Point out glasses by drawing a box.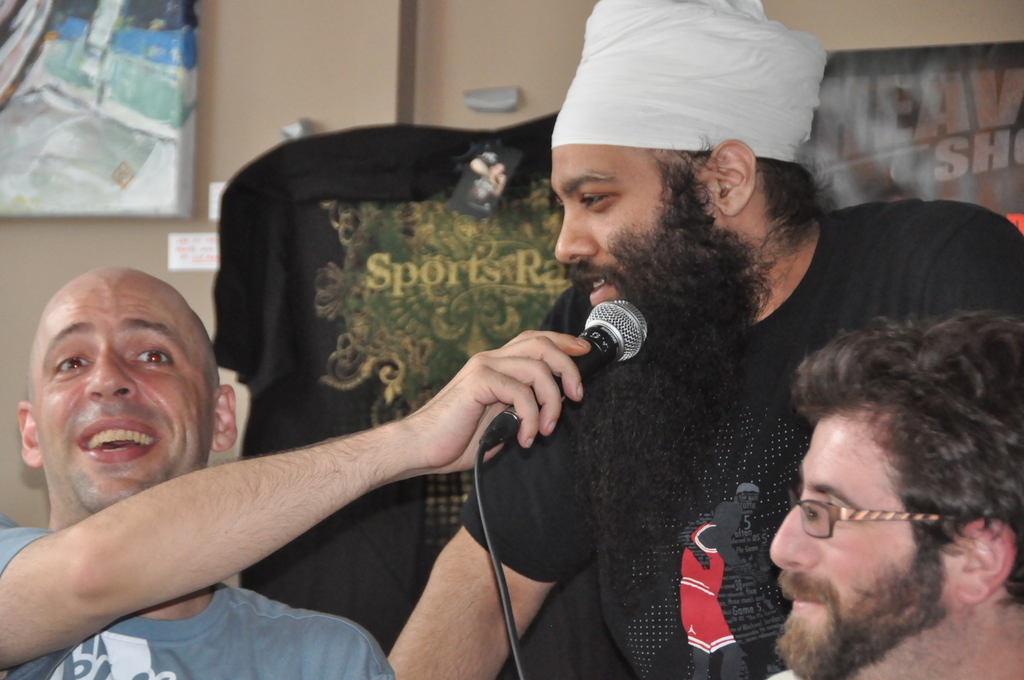
bbox=[781, 478, 957, 537].
